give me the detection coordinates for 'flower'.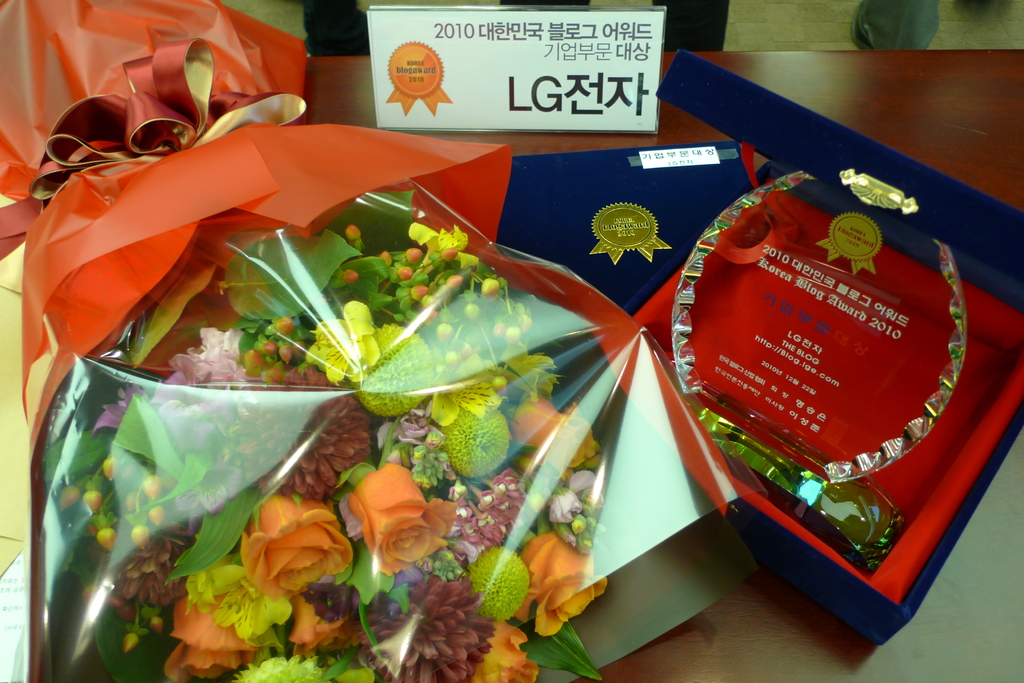
353, 462, 462, 575.
